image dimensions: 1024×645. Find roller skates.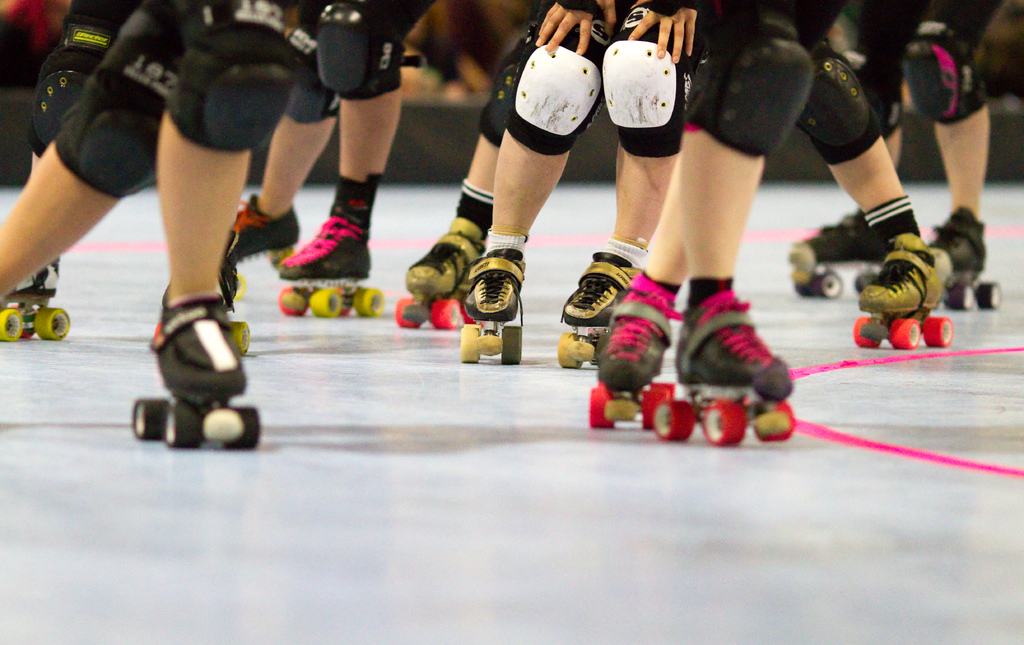
(555, 250, 643, 371).
